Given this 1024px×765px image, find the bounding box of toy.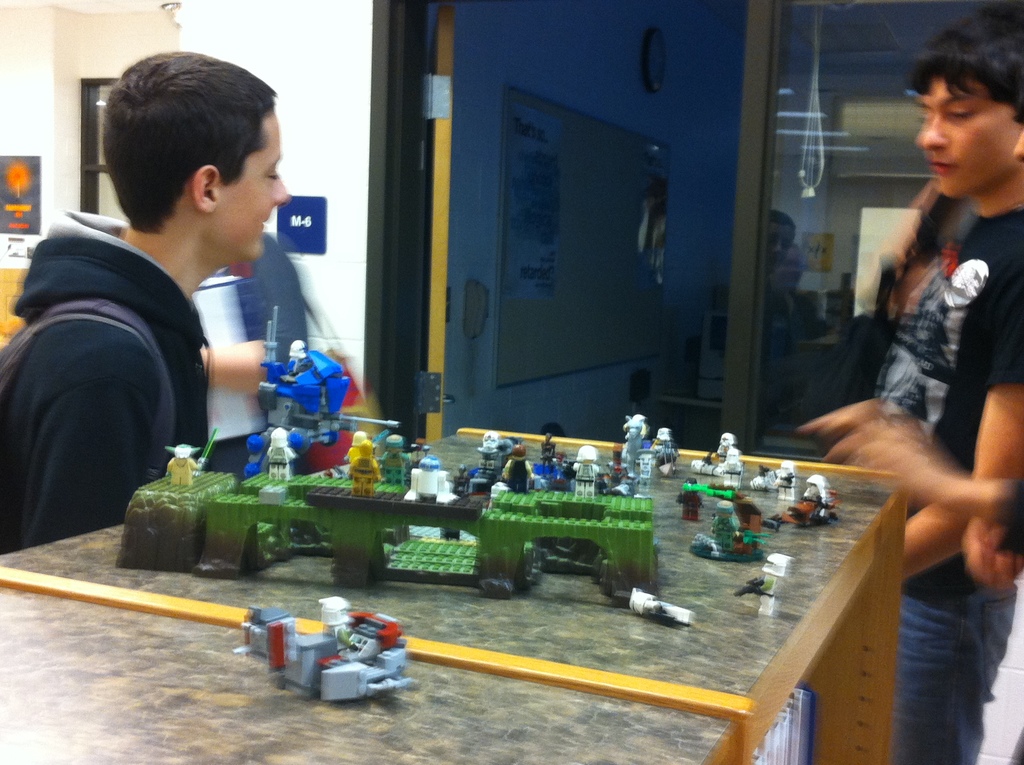
234,593,420,700.
